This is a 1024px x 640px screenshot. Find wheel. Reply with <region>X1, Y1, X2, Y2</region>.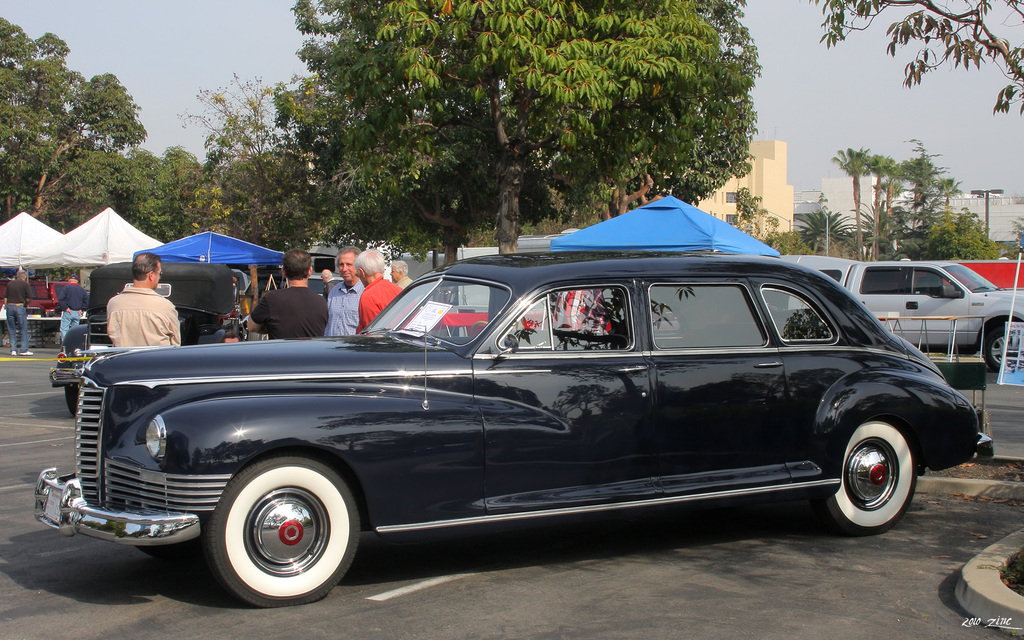
<region>195, 463, 356, 601</region>.
